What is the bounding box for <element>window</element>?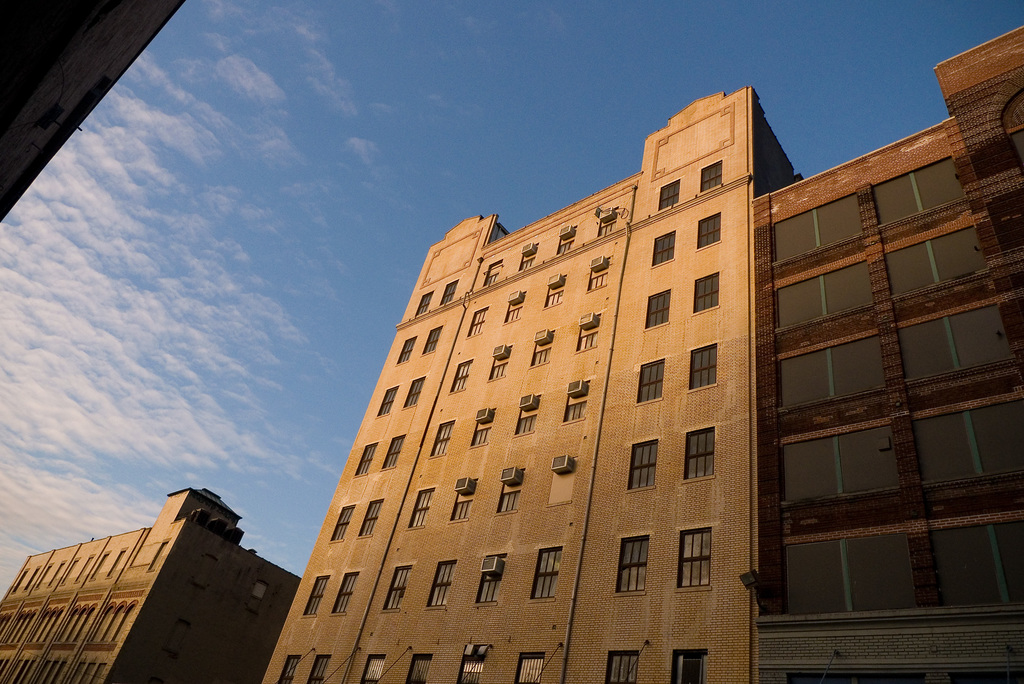
<bbox>360, 654, 385, 680</bbox>.
